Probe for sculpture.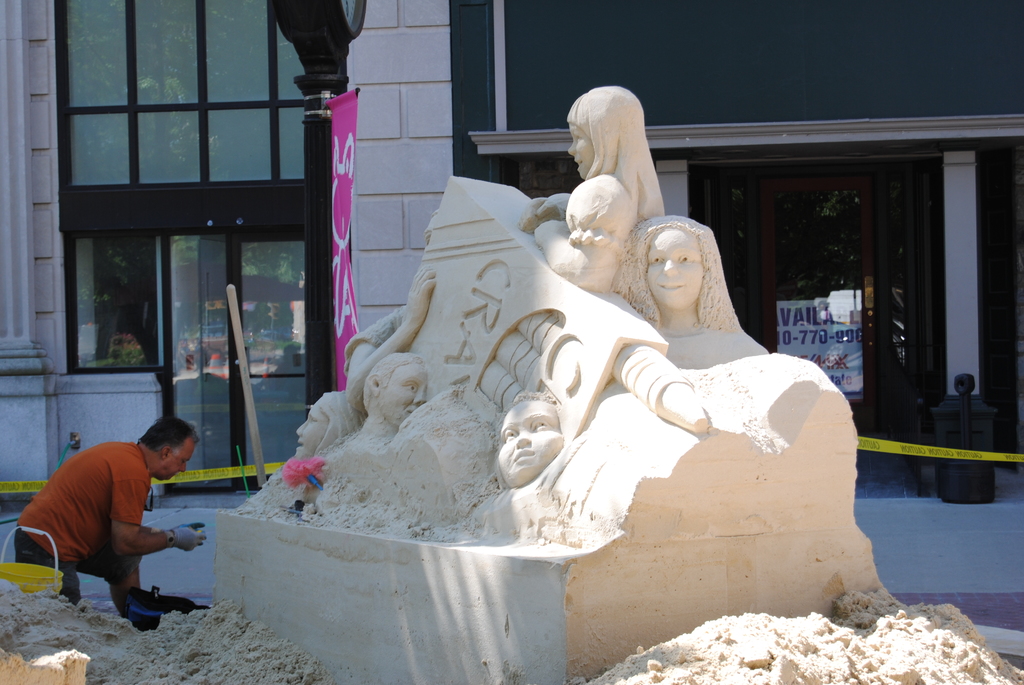
Probe result: [x1=294, y1=384, x2=367, y2=456].
